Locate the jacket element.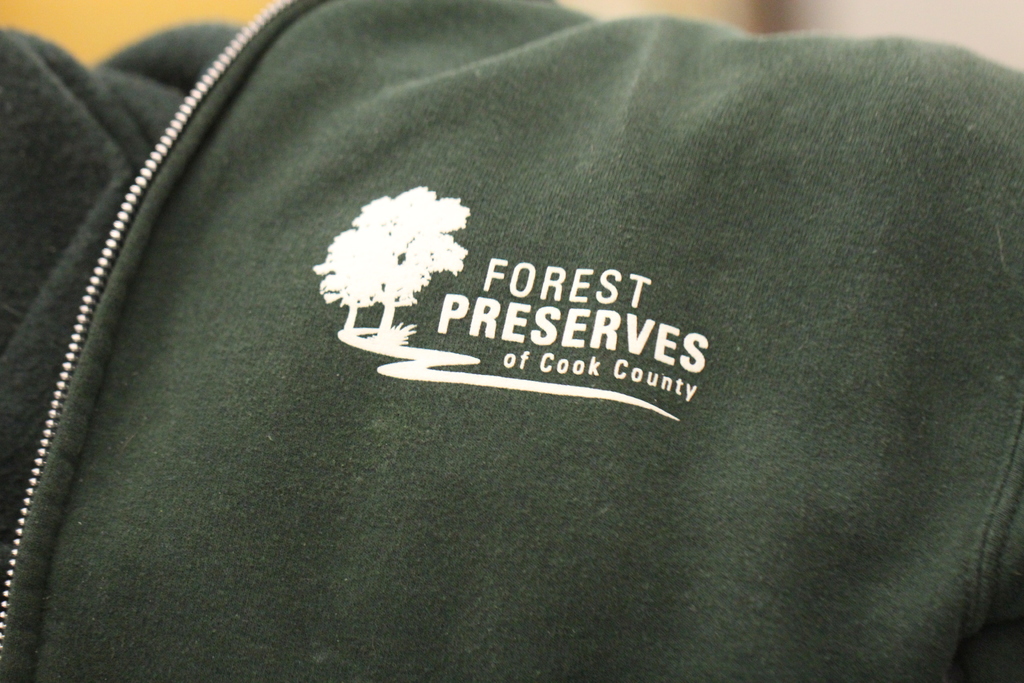
Element bbox: (0, 7, 986, 669).
